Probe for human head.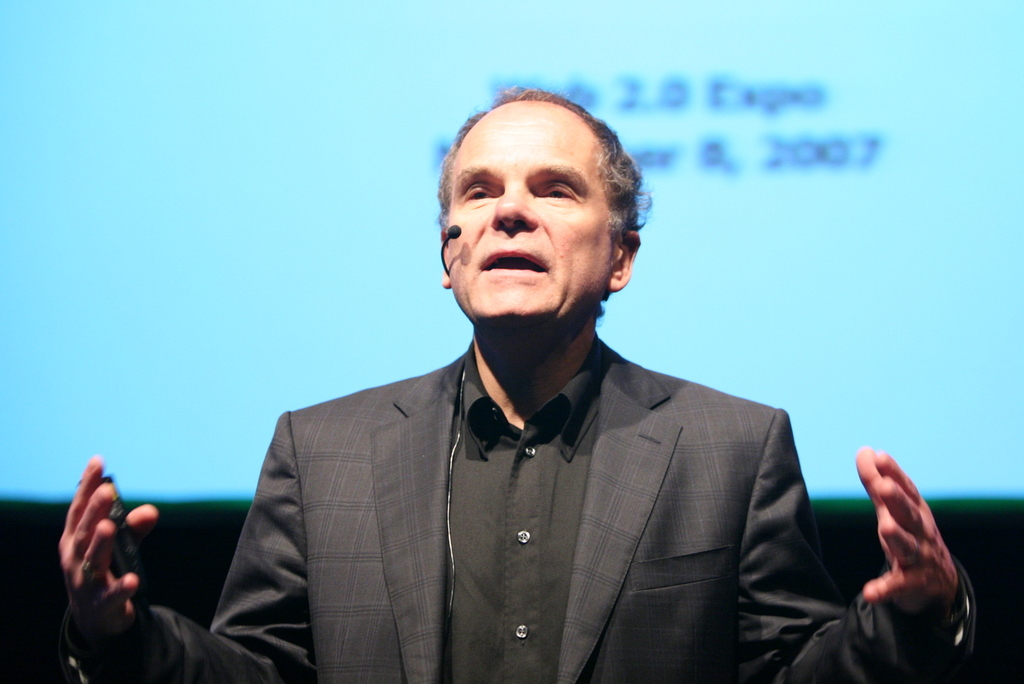
Probe result: bbox=[433, 90, 648, 324].
